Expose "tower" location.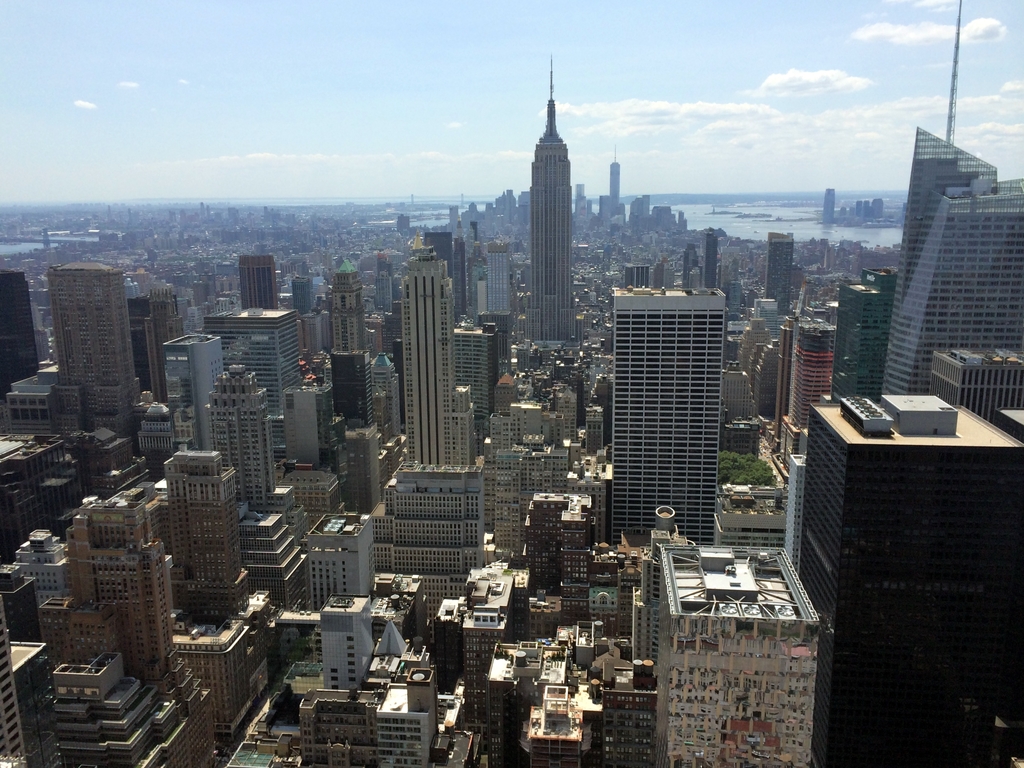
Exposed at 48/482/148/687.
